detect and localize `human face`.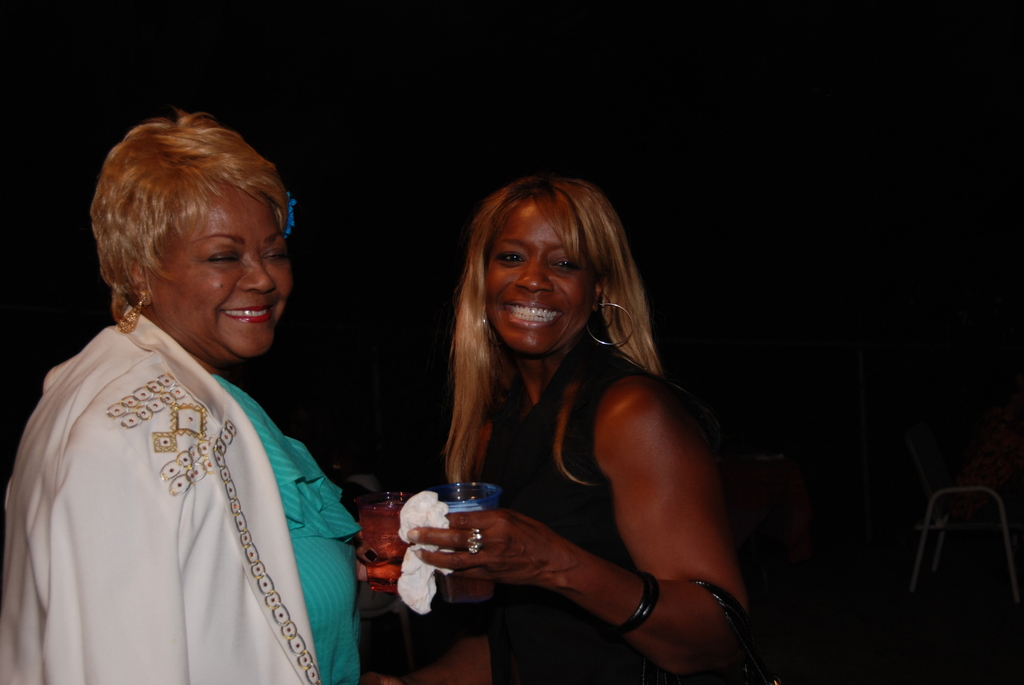
Localized at crop(155, 185, 294, 355).
